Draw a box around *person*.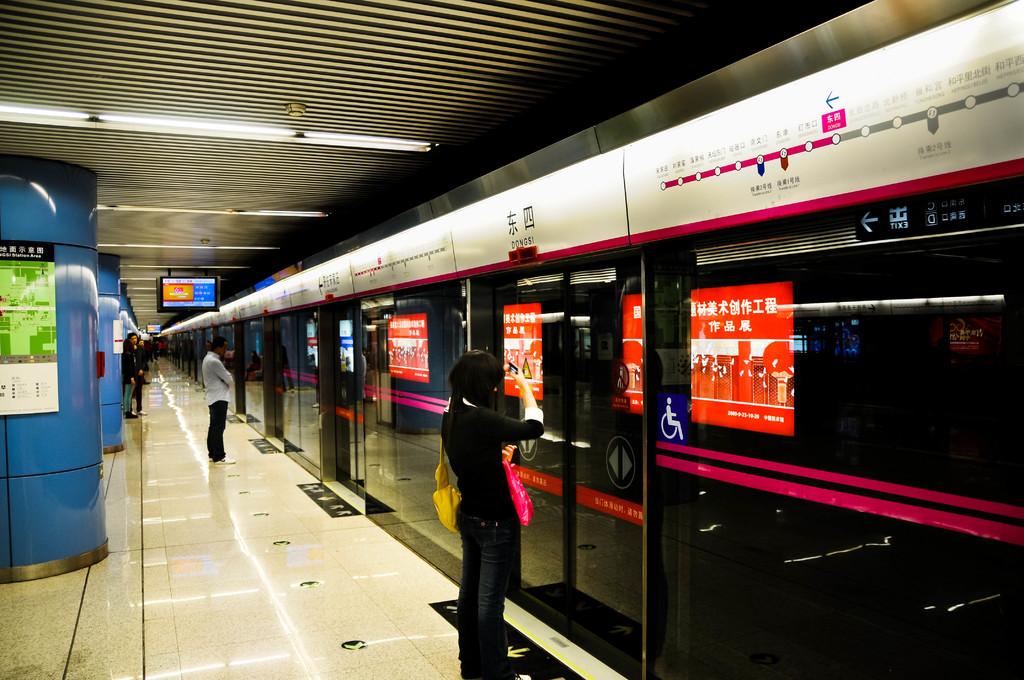
(199, 334, 239, 465).
